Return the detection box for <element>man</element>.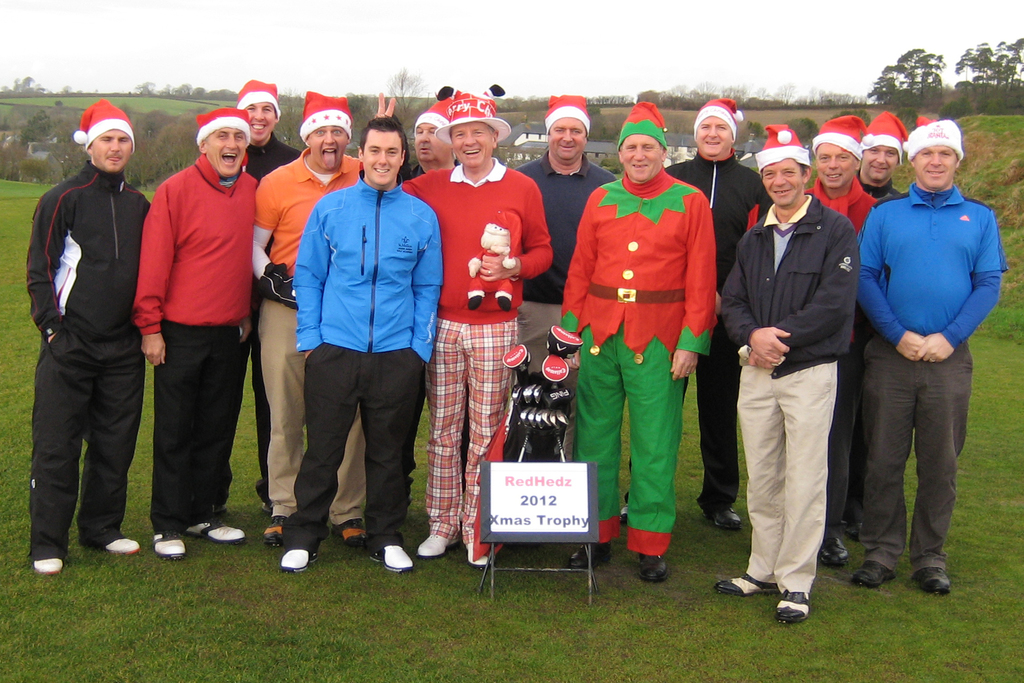
box=[512, 94, 617, 470].
